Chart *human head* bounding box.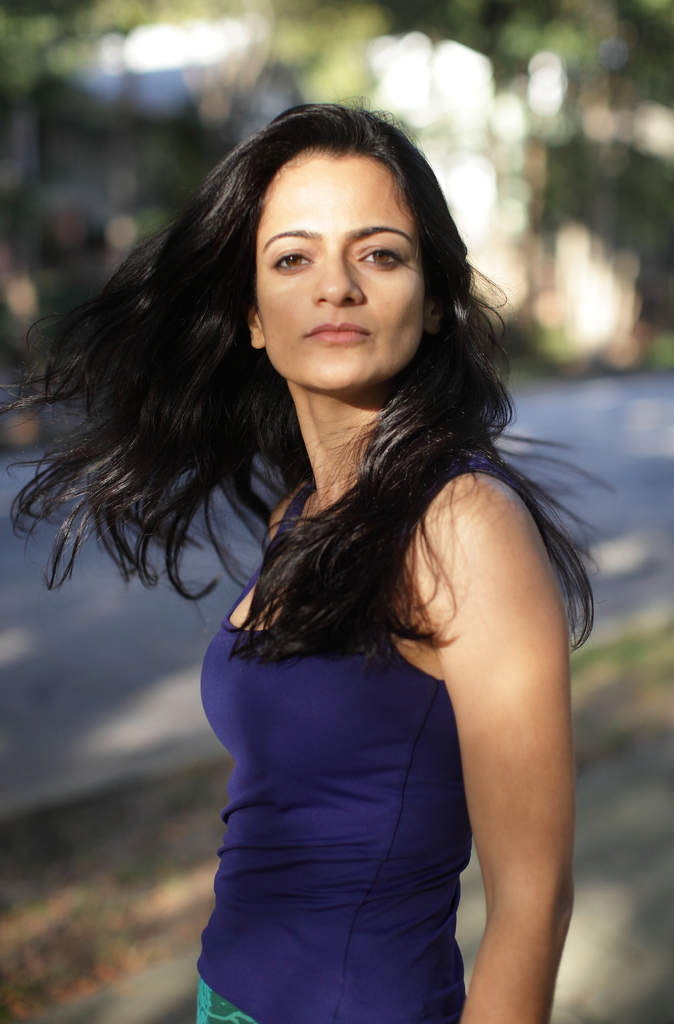
Charted: 202 97 456 380.
